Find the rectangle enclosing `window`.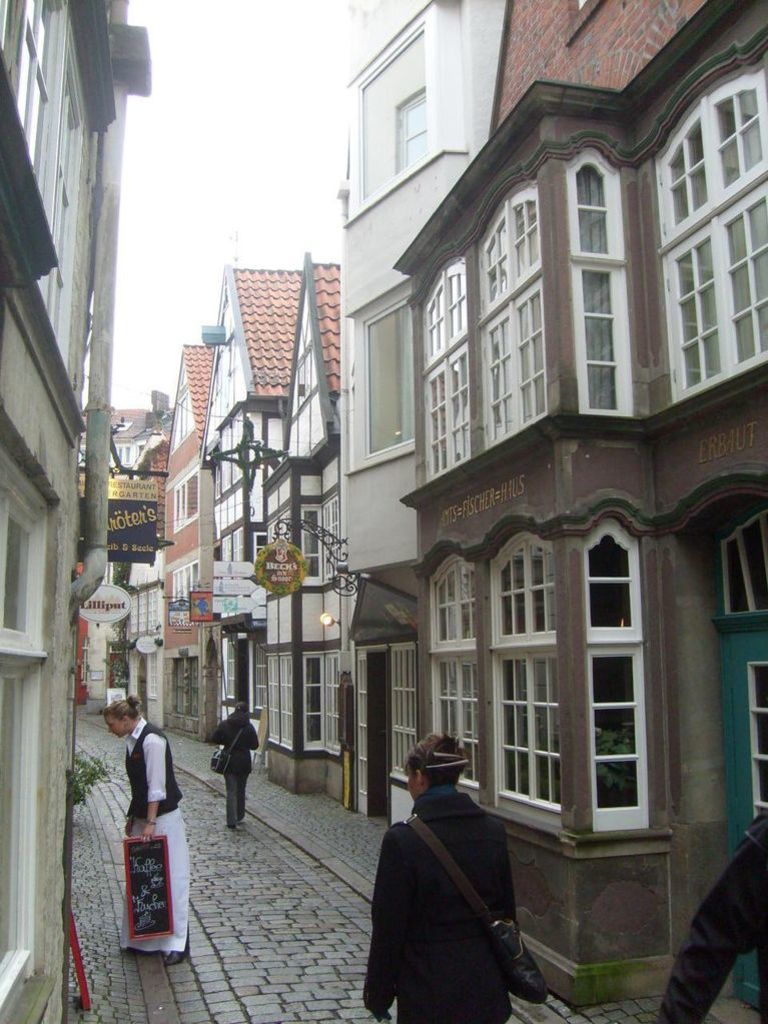
box(579, 523, 663, 829).
